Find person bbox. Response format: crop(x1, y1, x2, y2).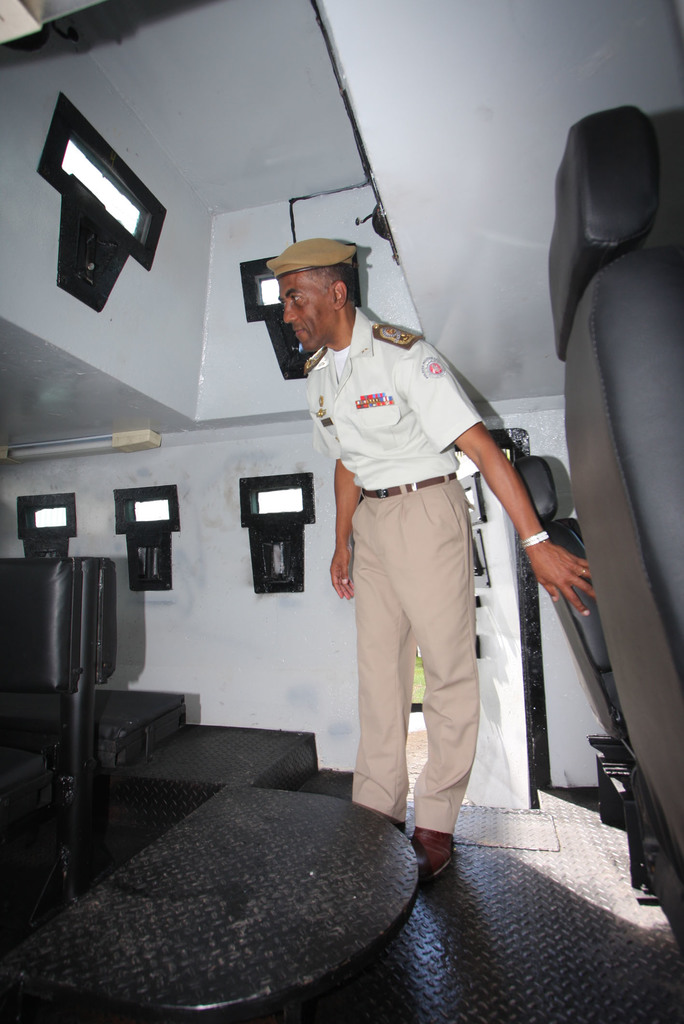
crop(278, 227, 525, 902).
